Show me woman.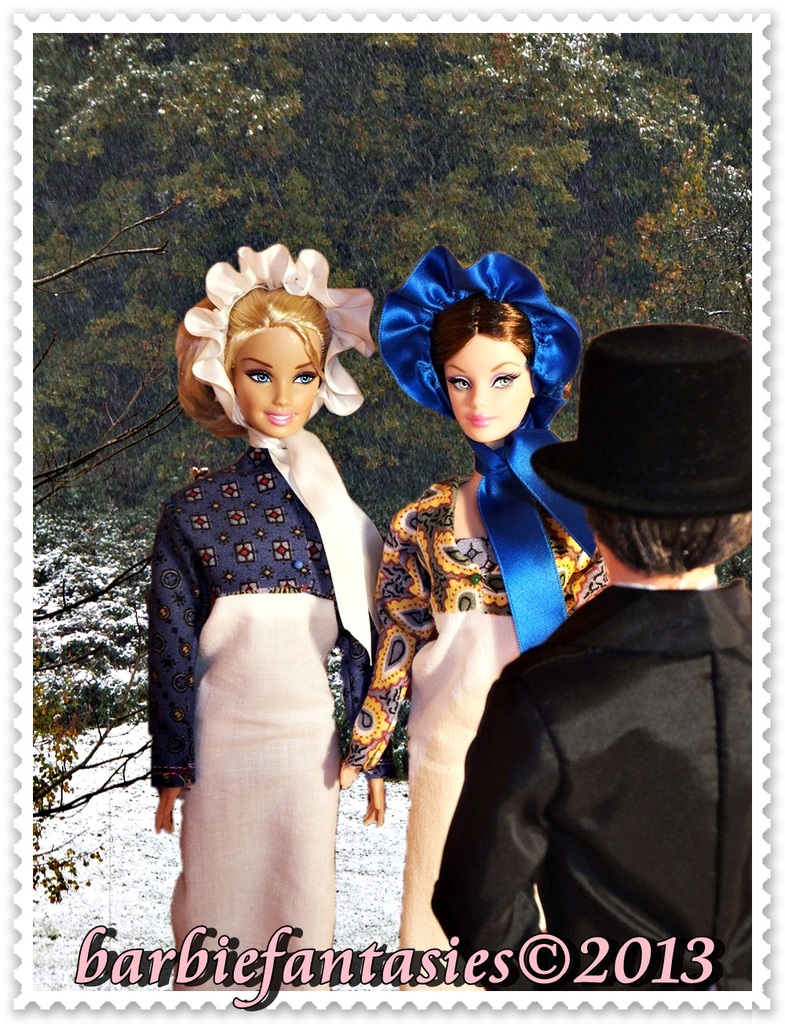
woman is here: box=[133, 298, 418, 948].
